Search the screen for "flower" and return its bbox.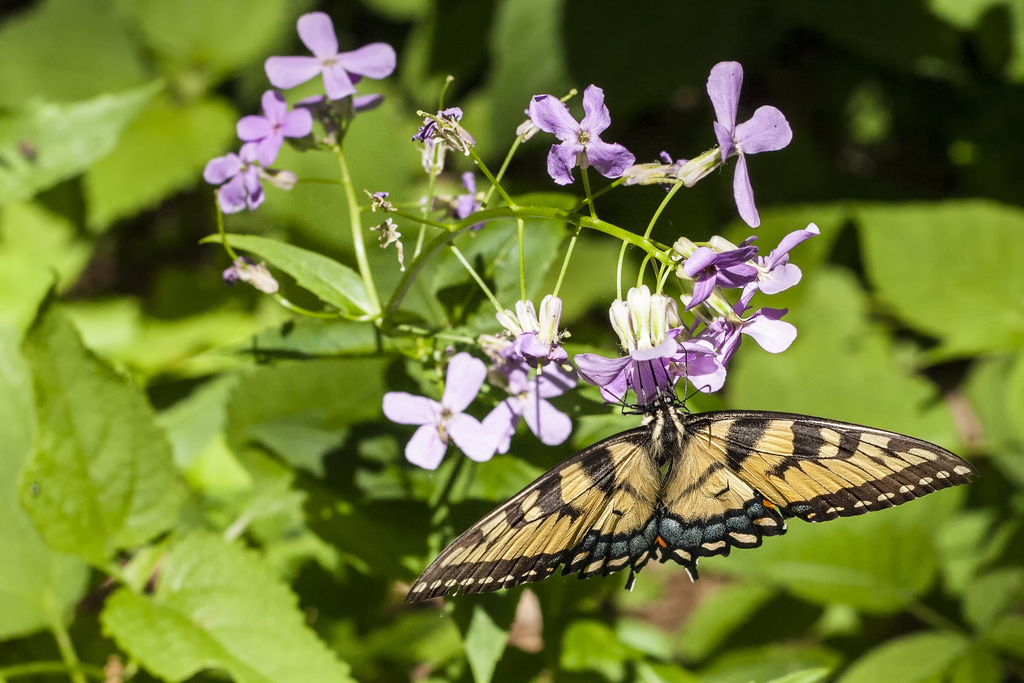
Found: select_region(526, 78, 648, 192).
